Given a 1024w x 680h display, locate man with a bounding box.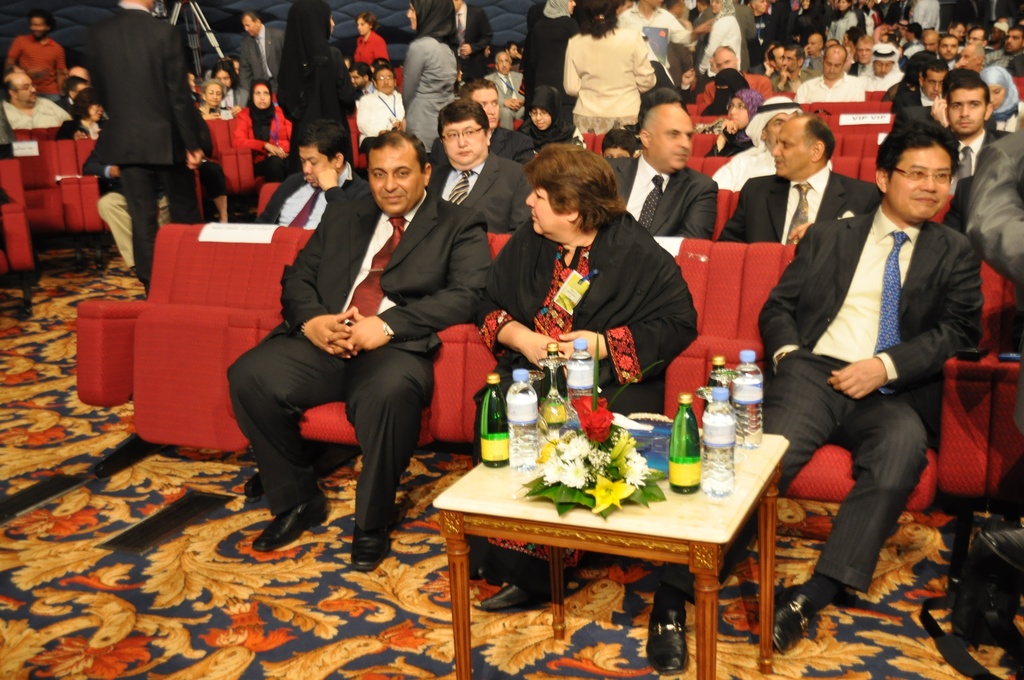
Located: 791, 43, 866, 105.
